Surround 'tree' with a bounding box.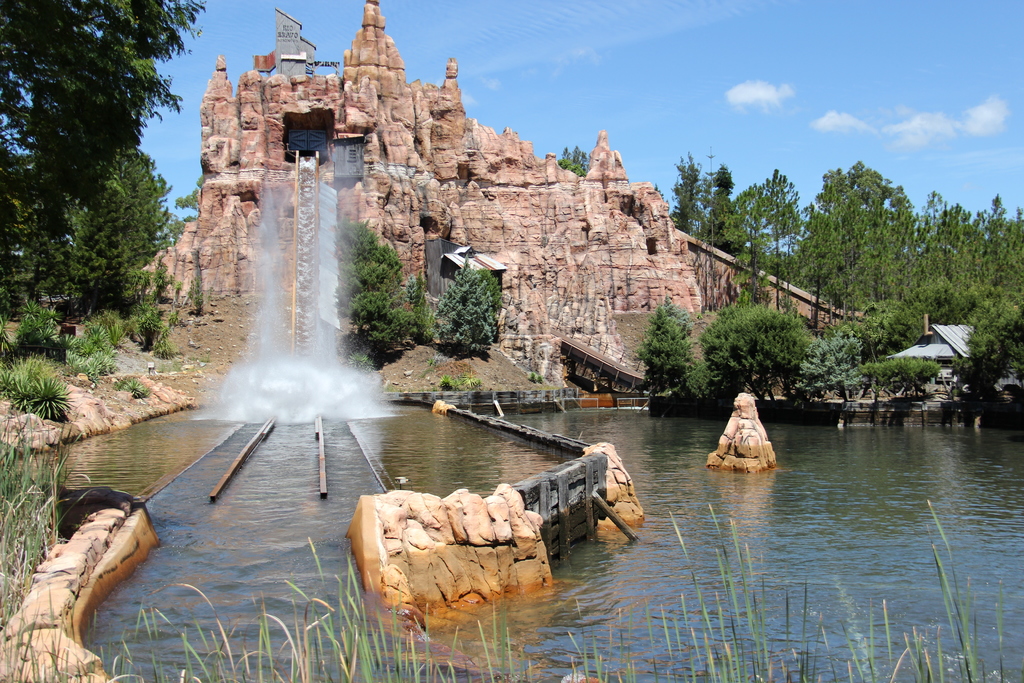
bbox=[479, 269, 505, 334].
